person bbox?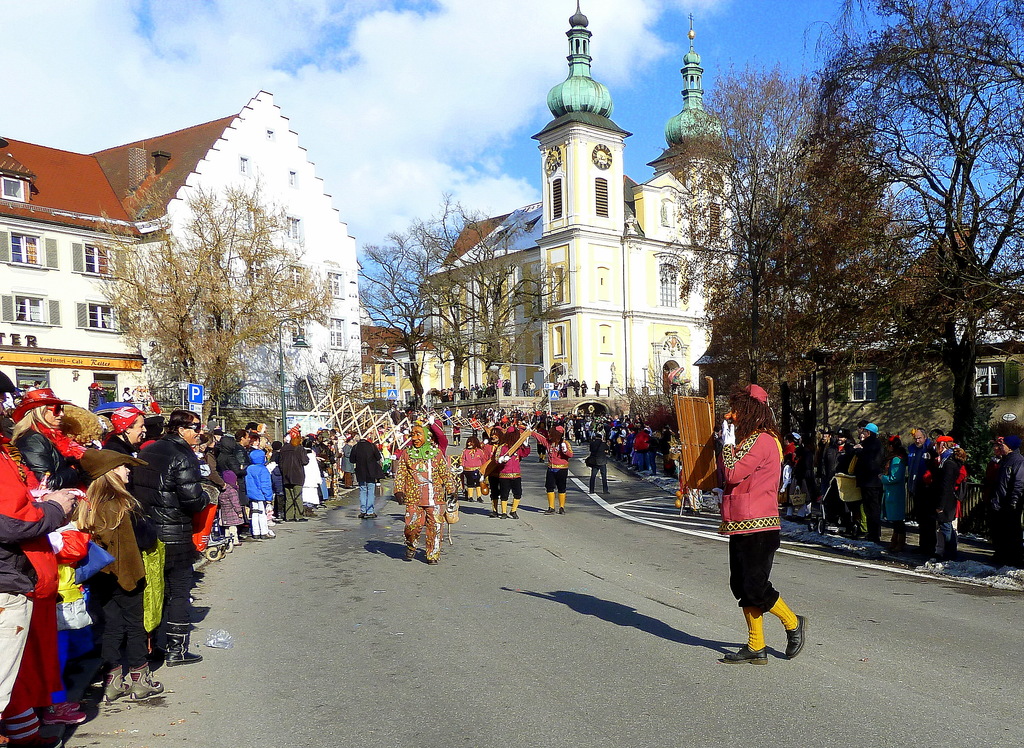
[x1=547, y1=423, x2=574, y2=517]
